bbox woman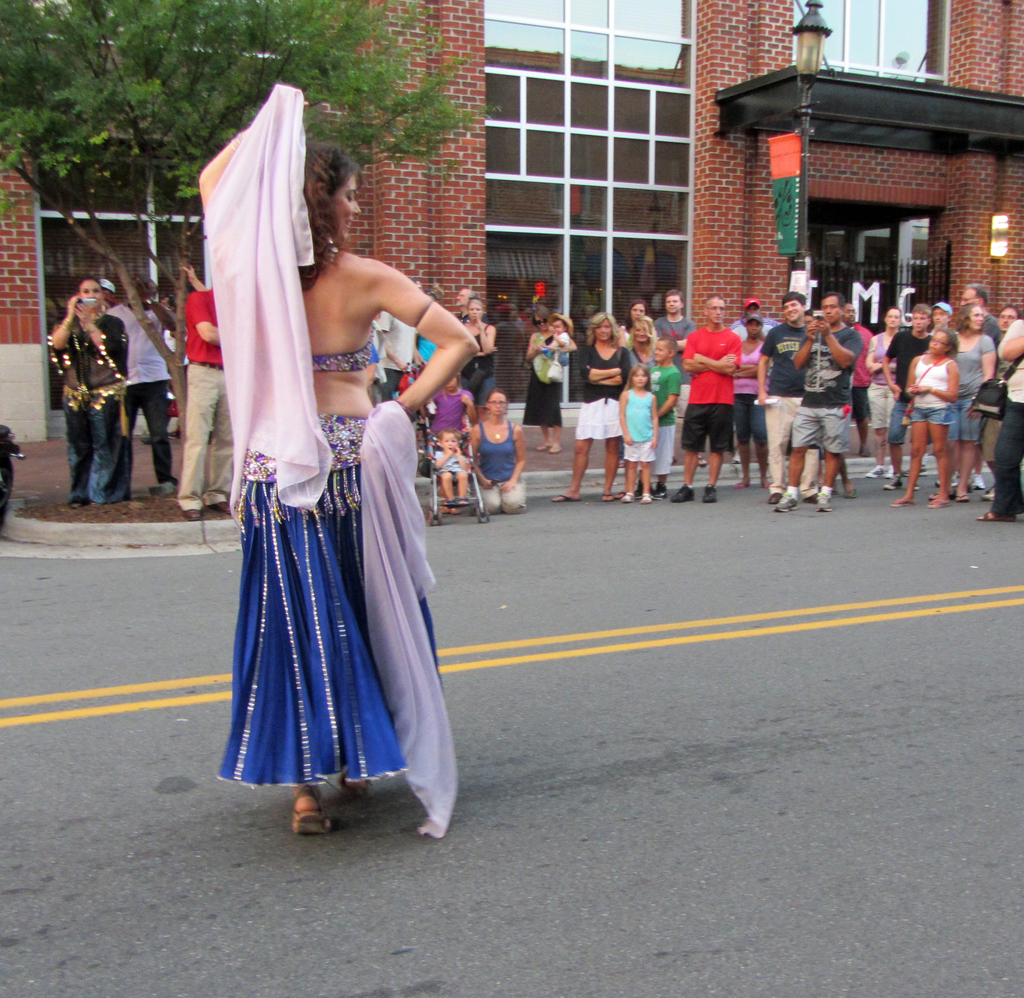
box=[865, 307, 907, 478]
